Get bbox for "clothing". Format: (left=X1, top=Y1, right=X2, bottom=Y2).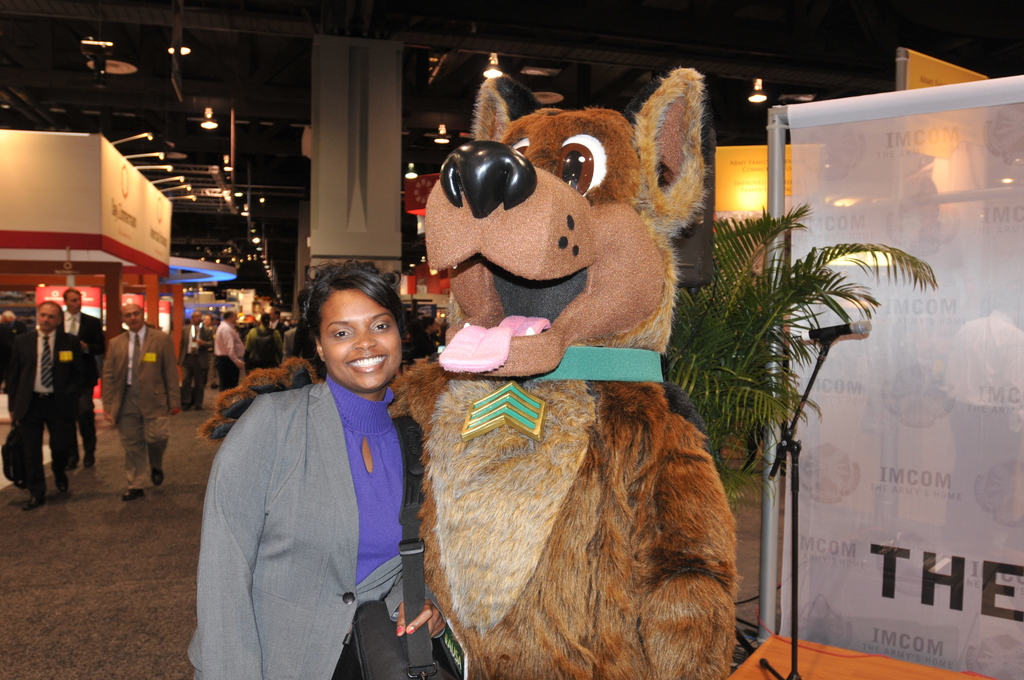
(left=178, top=324, right=211, bottom=403).
